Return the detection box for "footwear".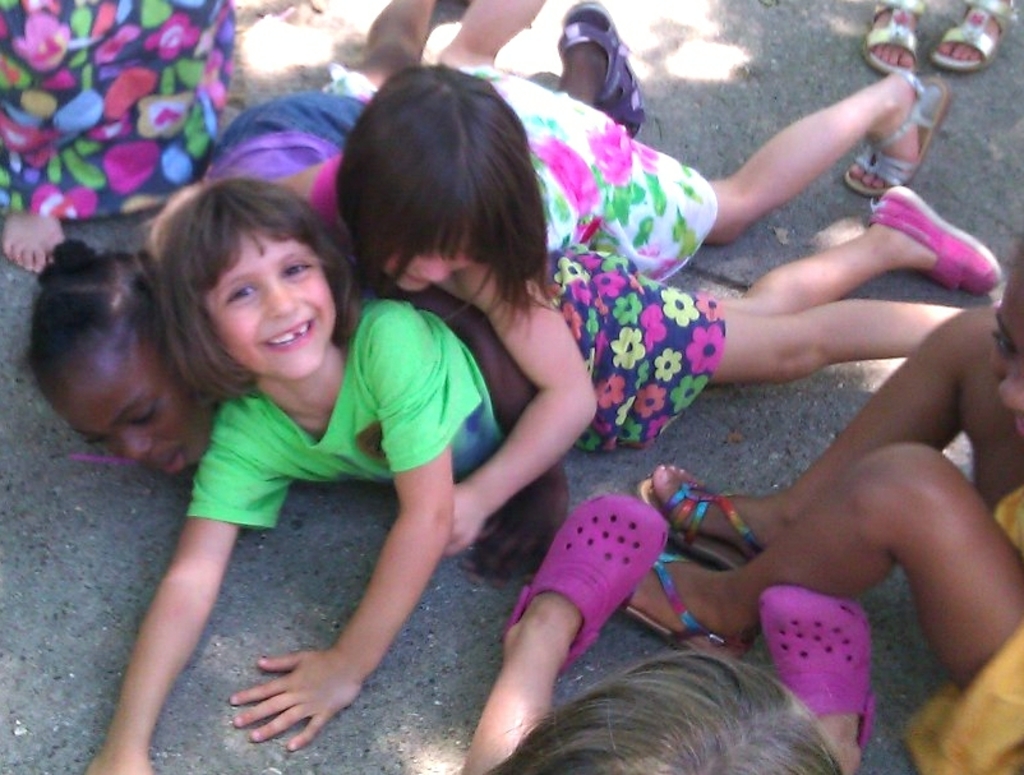
bbox=[635, 484, 771, 578].
